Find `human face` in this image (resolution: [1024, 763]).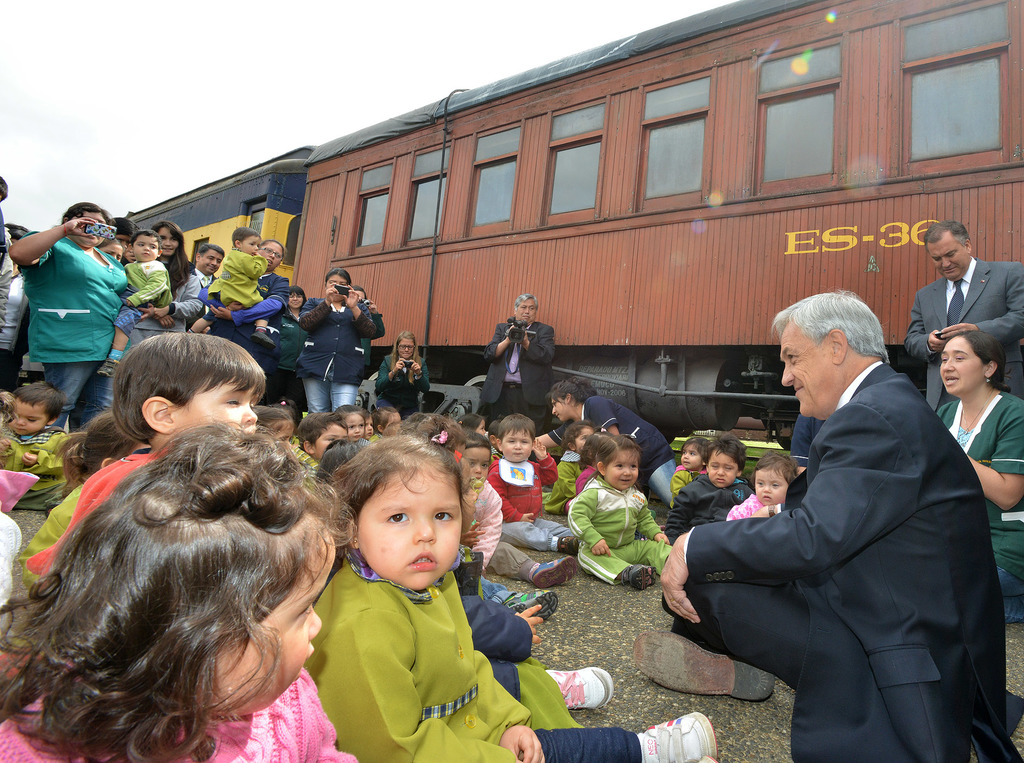
928/239/970/278.
